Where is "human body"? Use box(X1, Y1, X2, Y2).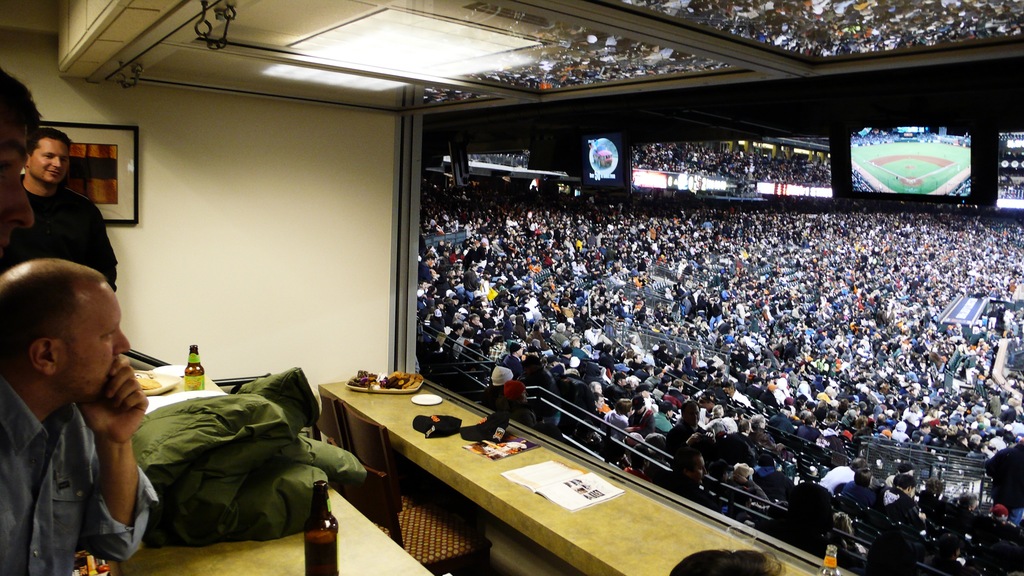
box(604, 251, 619, 259).
